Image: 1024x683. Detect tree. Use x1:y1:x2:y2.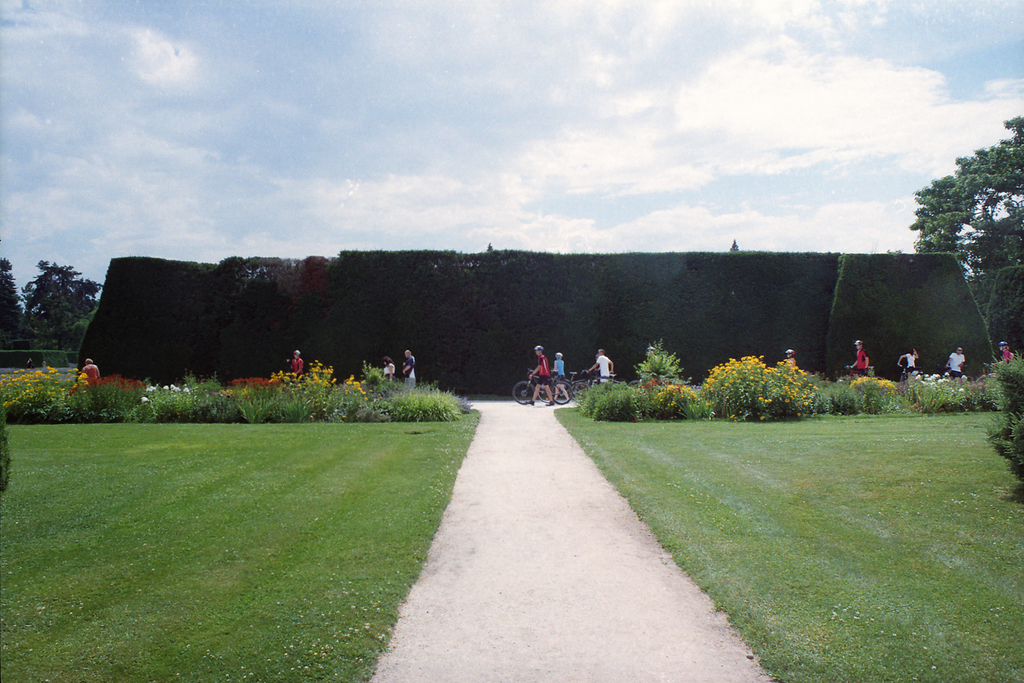
776:248:847:381.
